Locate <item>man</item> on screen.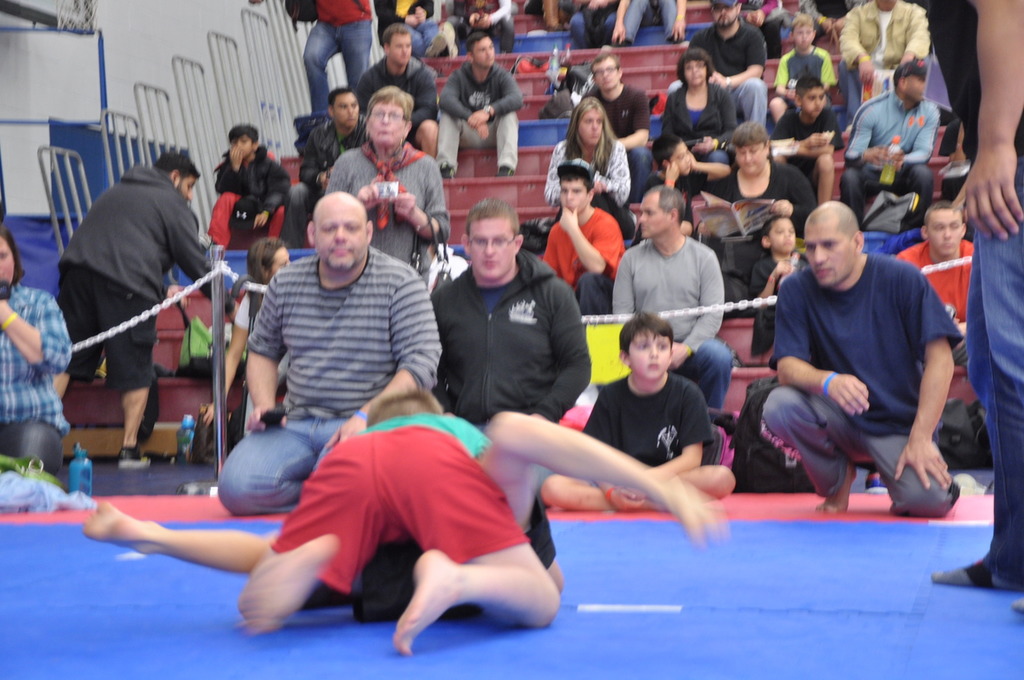
On screen at [48, 148, 238, 472].
